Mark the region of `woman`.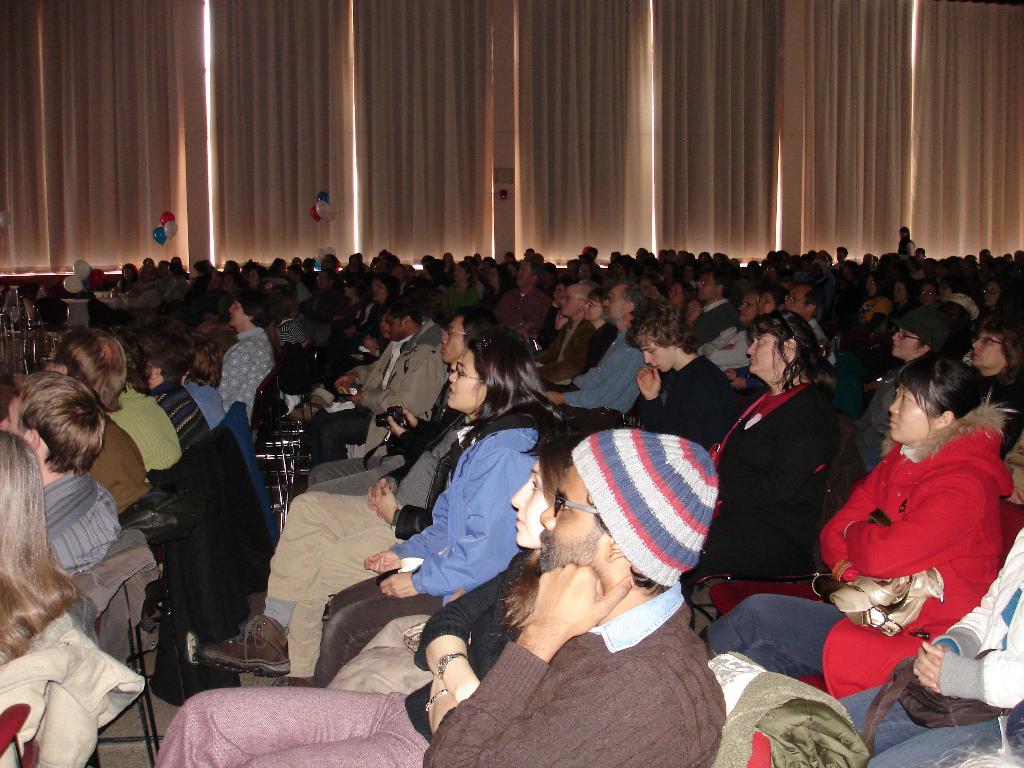
Region: (x1=116, y1=266, x2=140, y2=294).
